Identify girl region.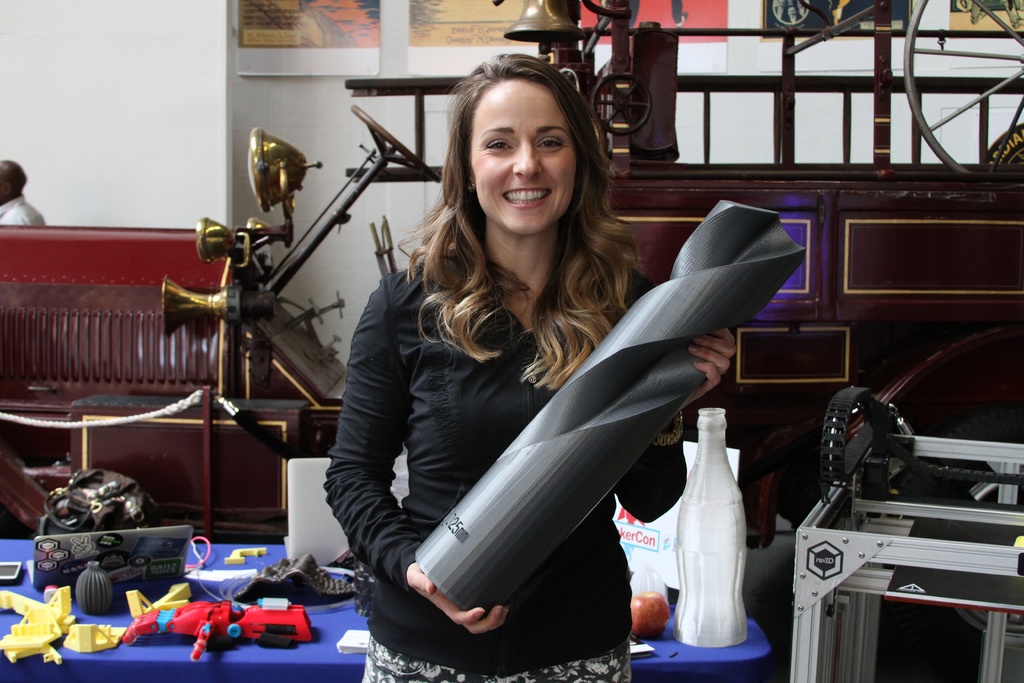
Region: [321,45,734,682].
